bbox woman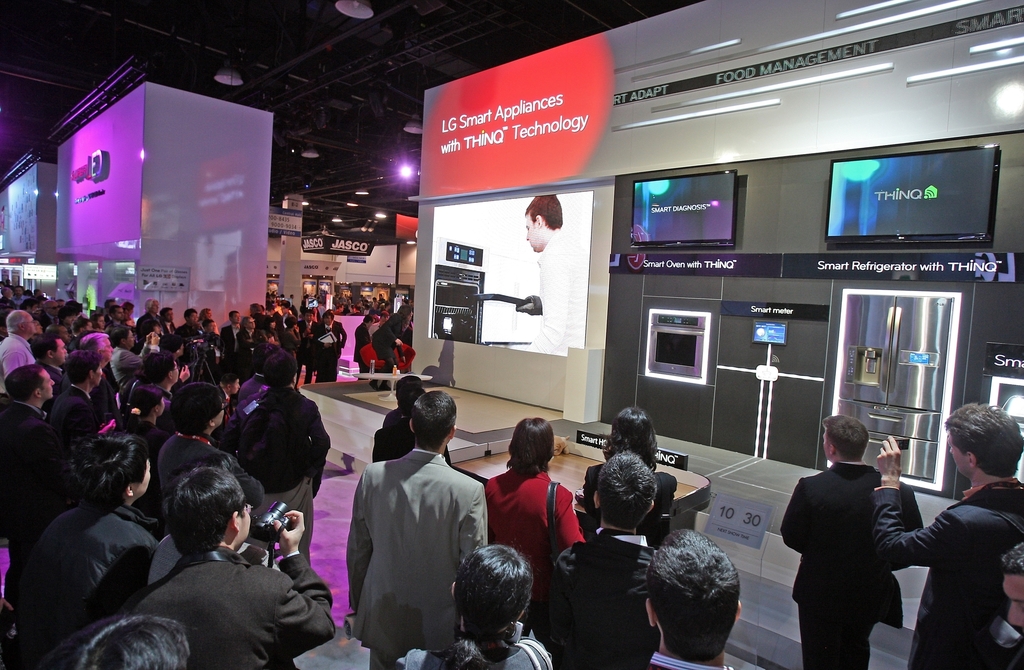
l=119, t=378, r=169, b=518
